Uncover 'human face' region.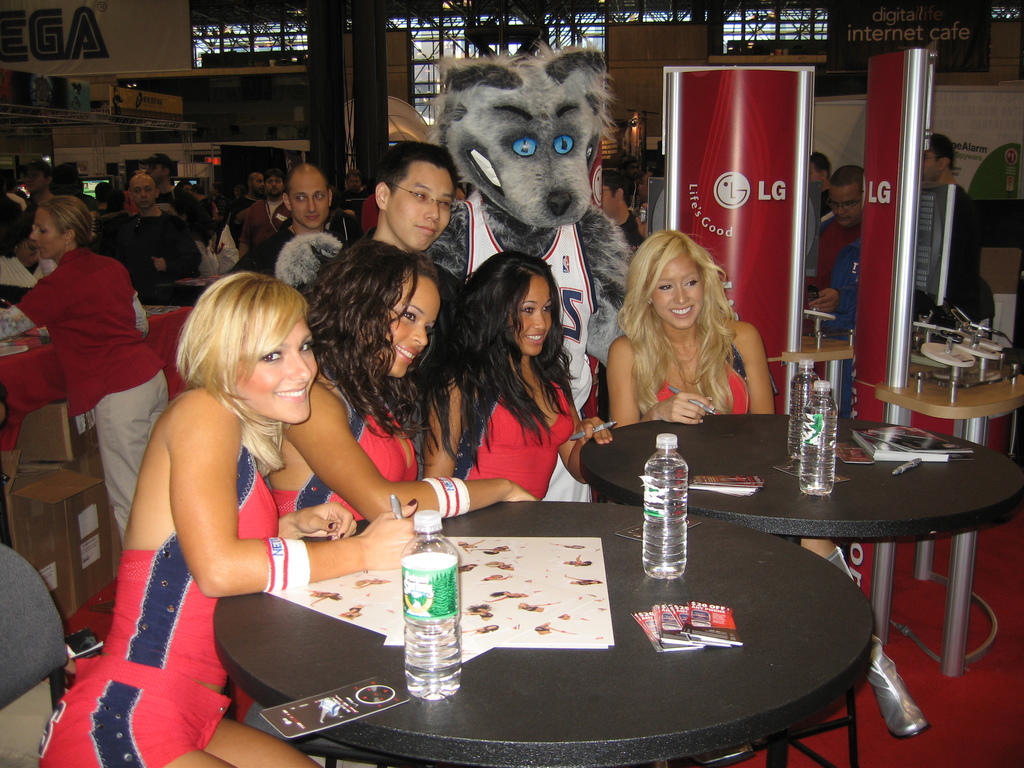
Uncovered: l=652, t=255, r=703, b=326.
